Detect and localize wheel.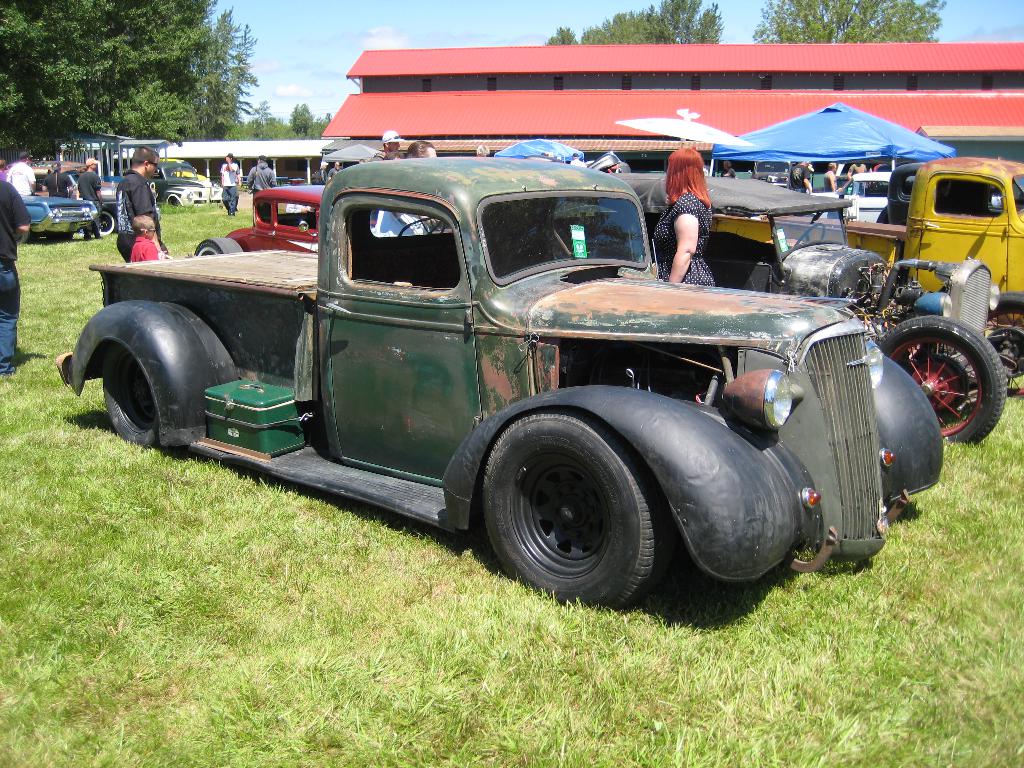
Localized at (102, 342, 163, 451).
